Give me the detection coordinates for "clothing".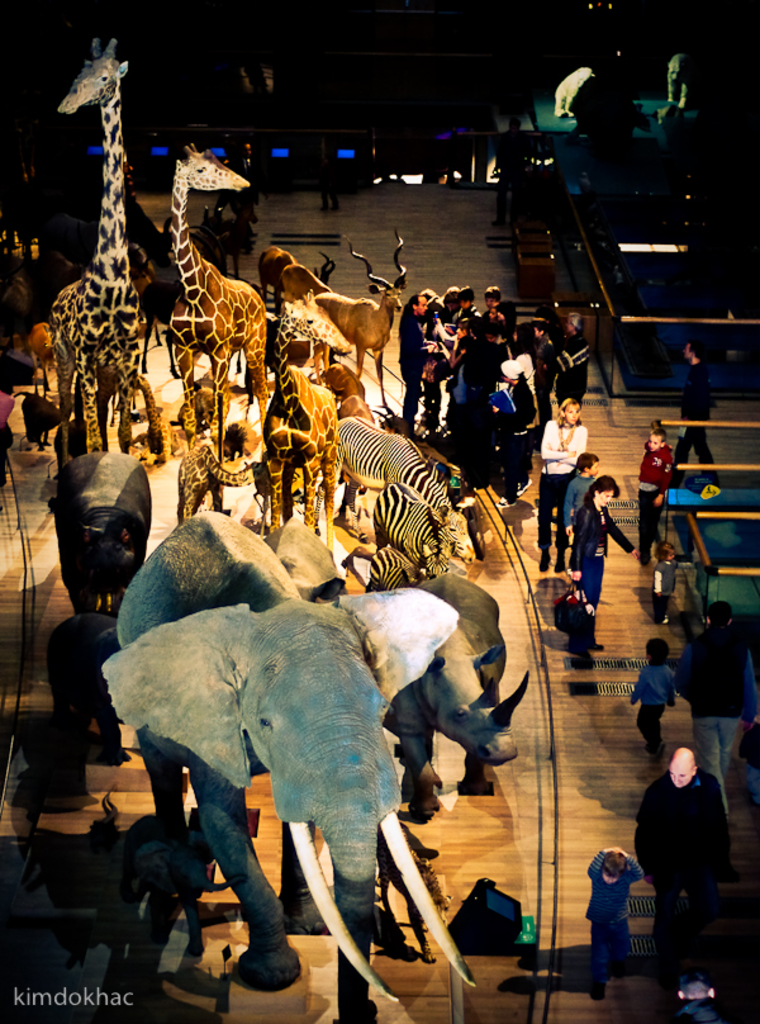
pyautogui.locateOnScreen(638, 438, 671, 560).
